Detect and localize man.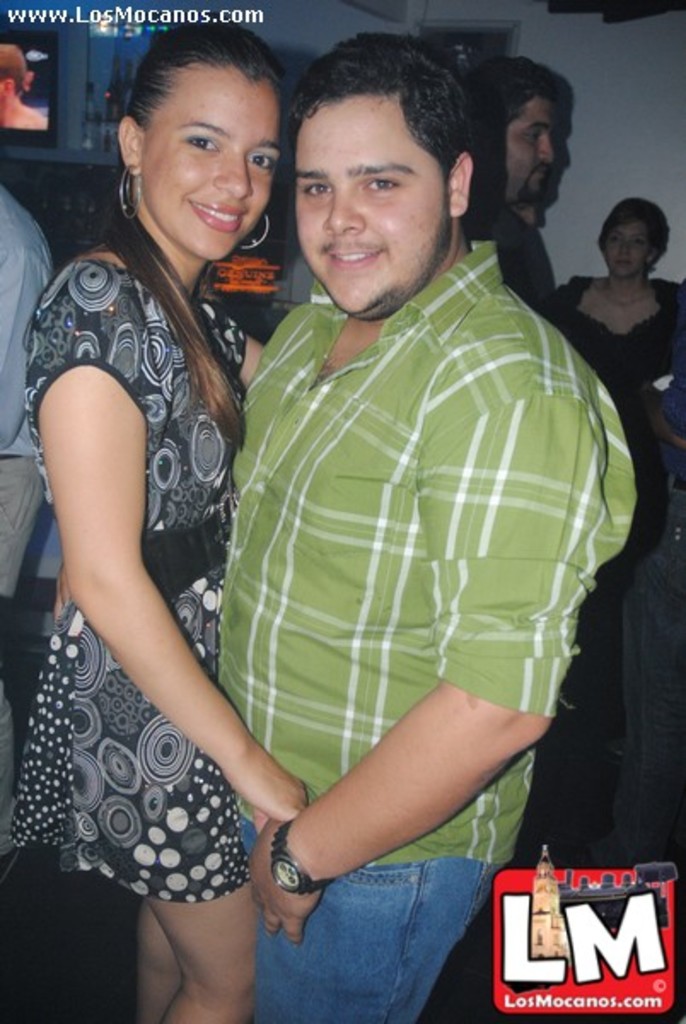
Localized at [x1=0, y1=177, x2=60, y2=882].
